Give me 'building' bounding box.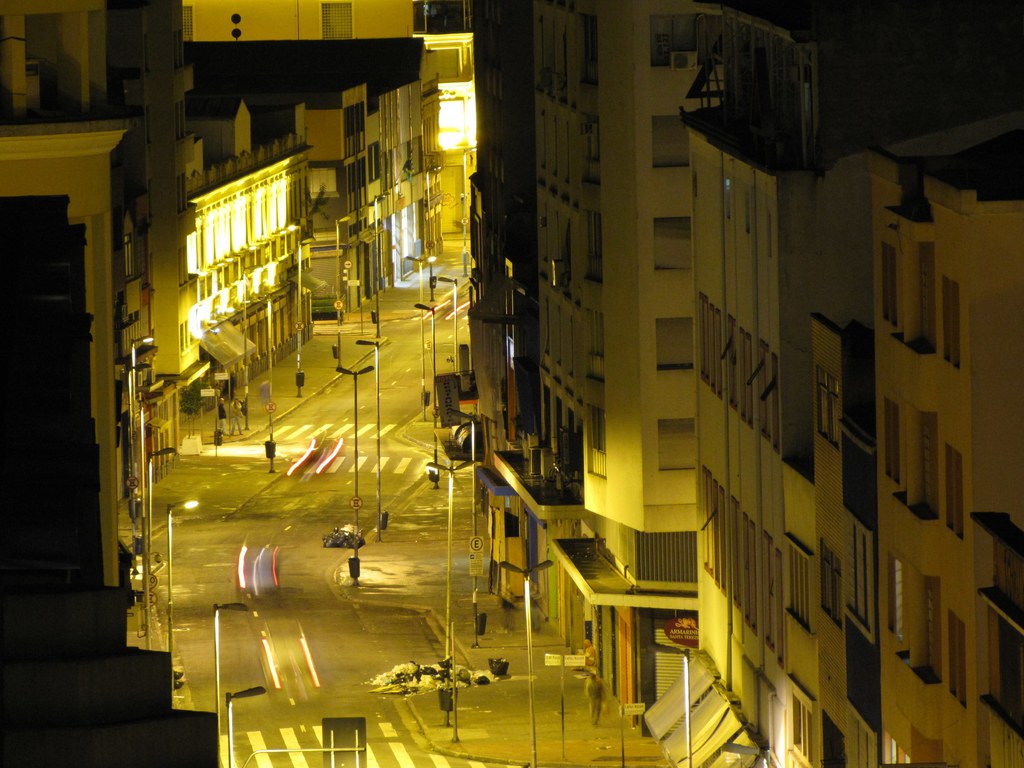
[641, 2, 1018, 767].
